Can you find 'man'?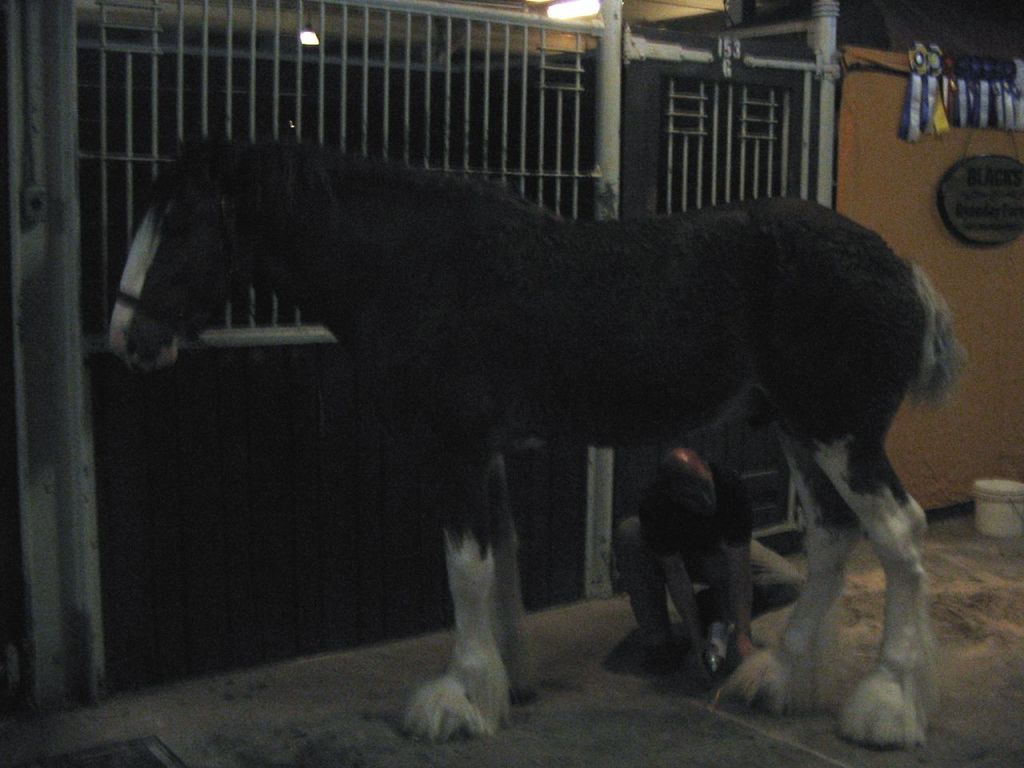
Yes, bounding box: 597,456,760,670.
